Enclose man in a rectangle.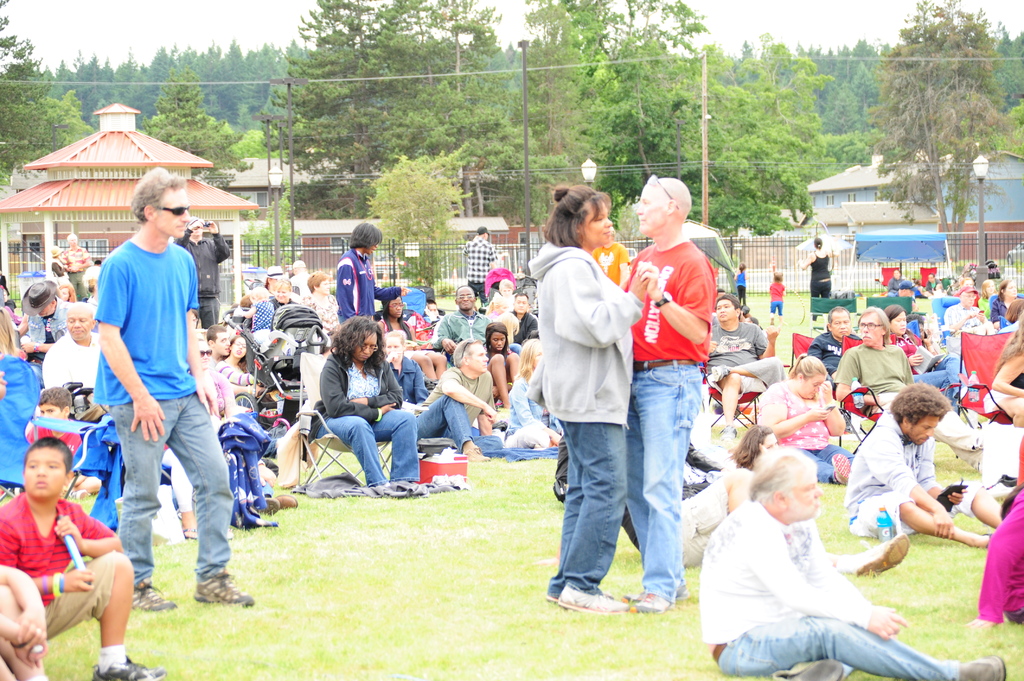
pyautogui.locateOnScreen(509, 290, 540, 345).
